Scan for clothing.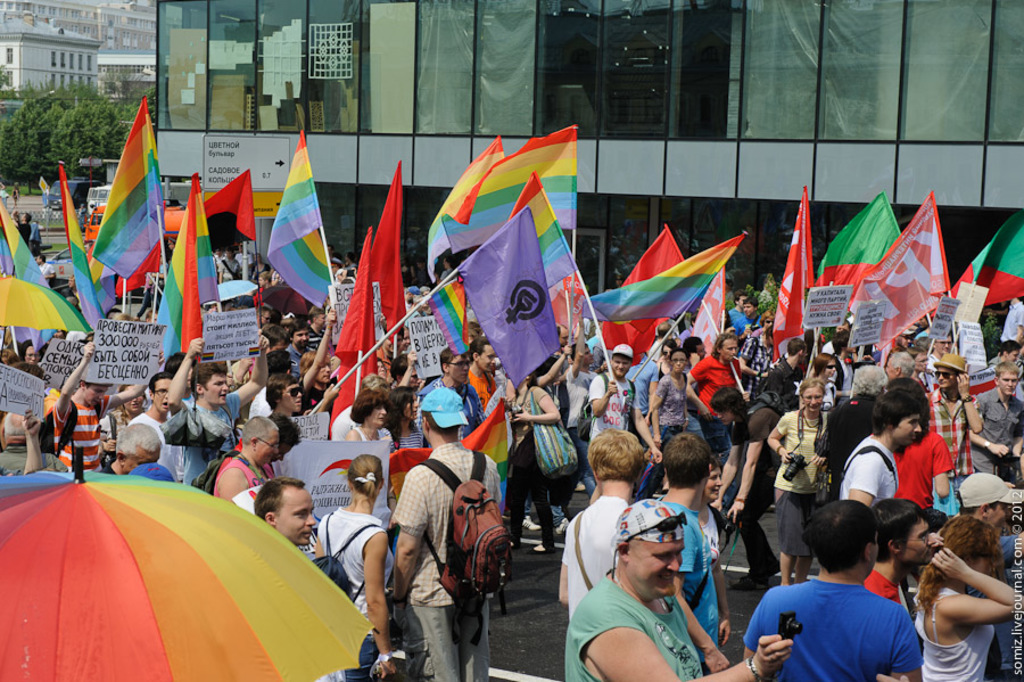
Scan result: bbox=[28, 221, 40, 244].
